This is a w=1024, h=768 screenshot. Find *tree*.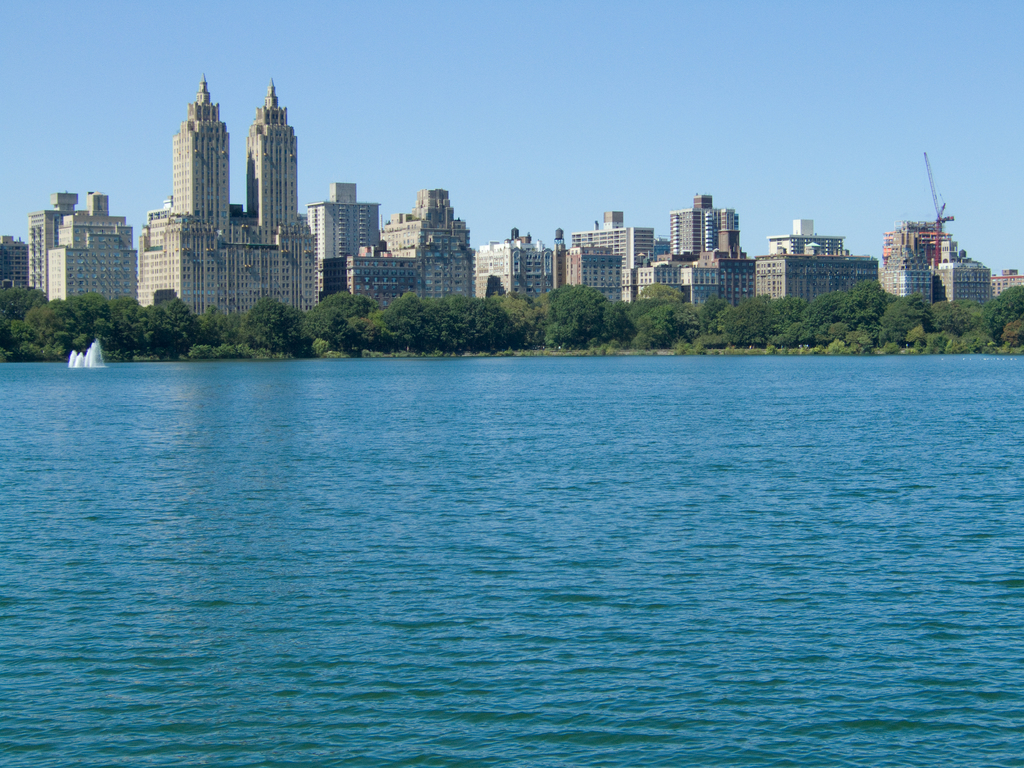
Bounding box: (x1=772, y1=294, x2=803, y2=330).
